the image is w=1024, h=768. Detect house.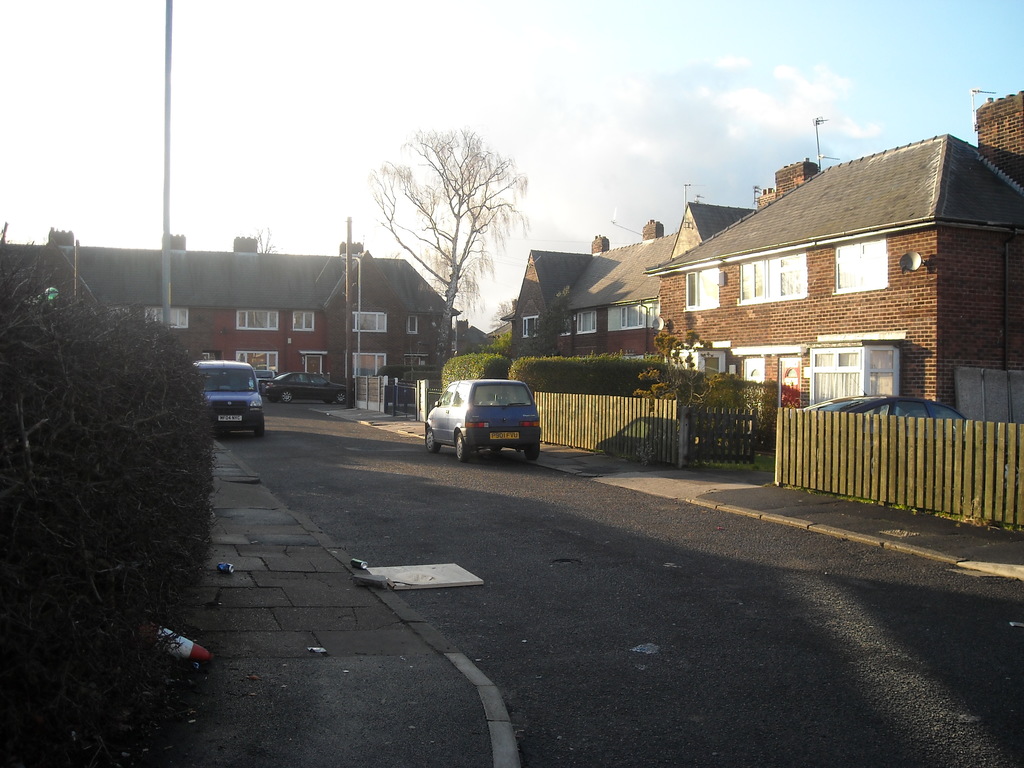
Detection: l=644, t=122, r=1016, b=439.
